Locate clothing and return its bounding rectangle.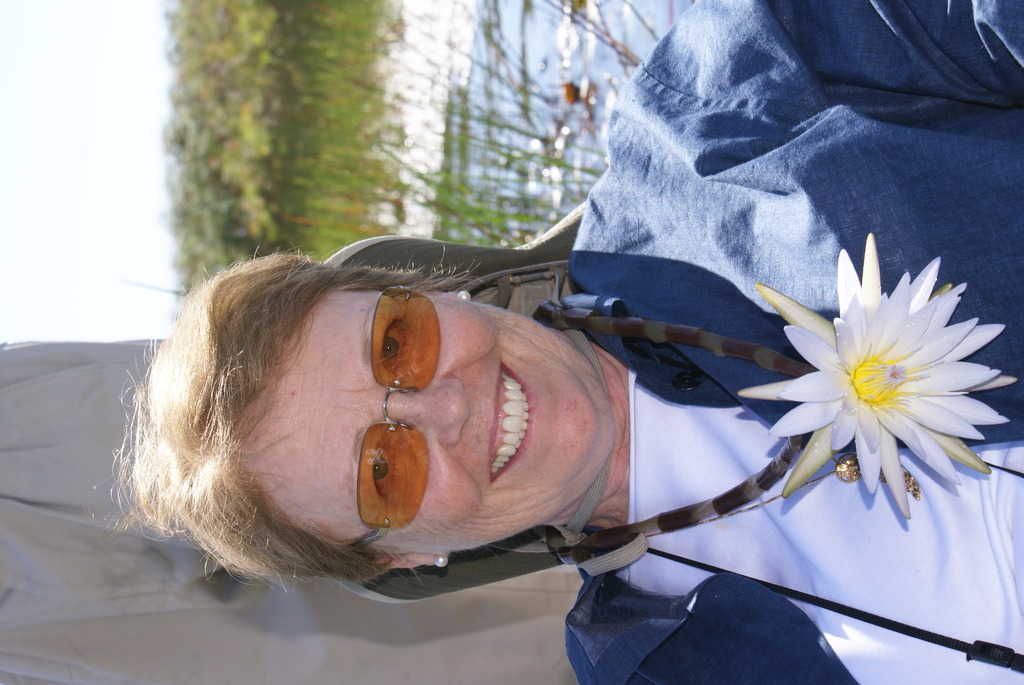
566/0/1022/684.
